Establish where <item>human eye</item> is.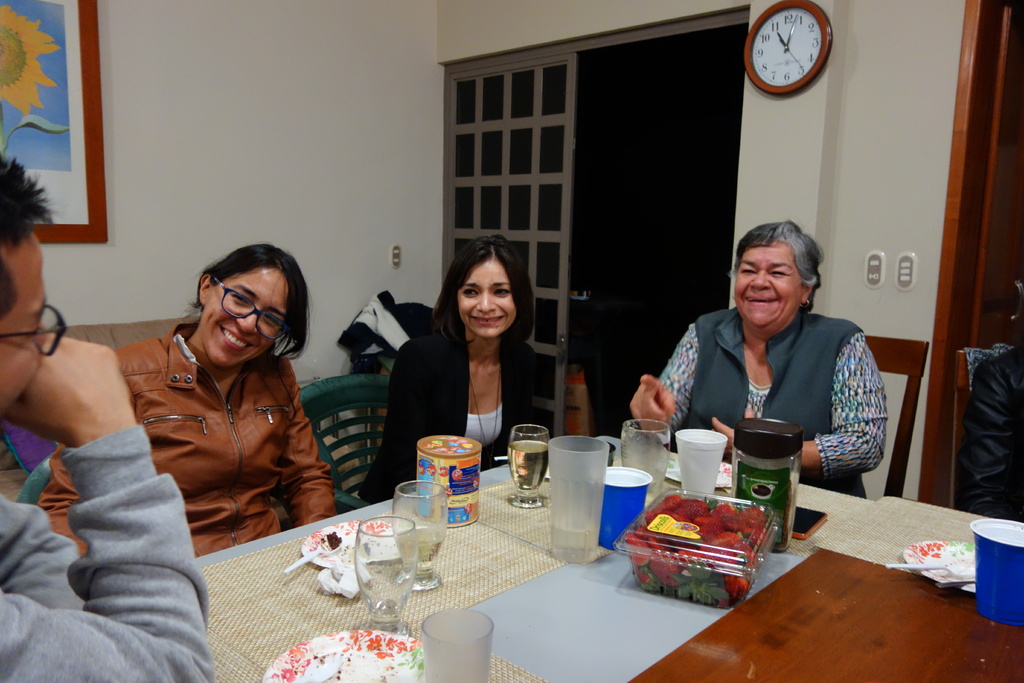
Established at {"x1": 458, "y1": 288, "x2": 479, "y2": 300}.
